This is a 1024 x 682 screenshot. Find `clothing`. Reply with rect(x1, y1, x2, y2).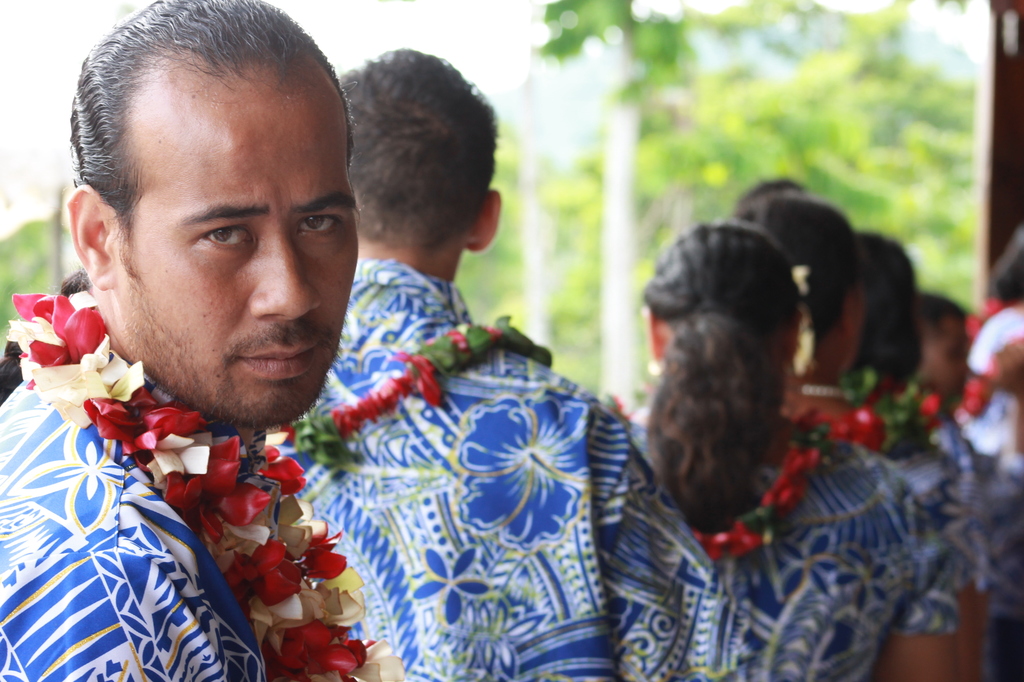
rect(919, 410, 1000, 618).
